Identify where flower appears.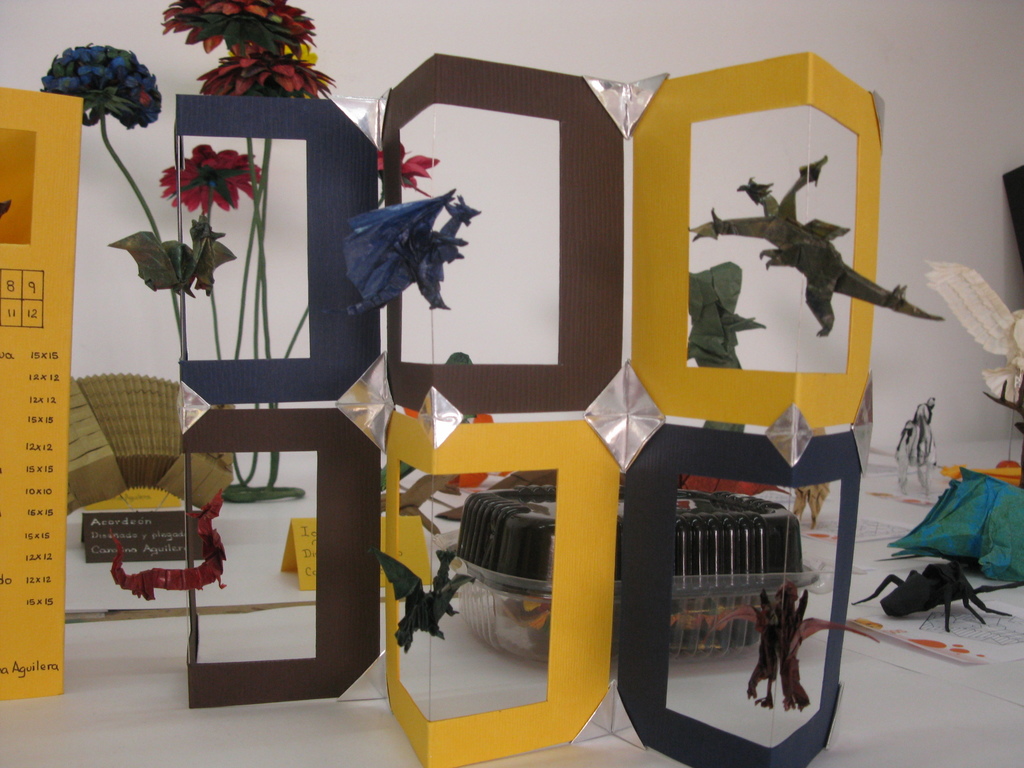
Appears at 156, 125, 252, 212.
